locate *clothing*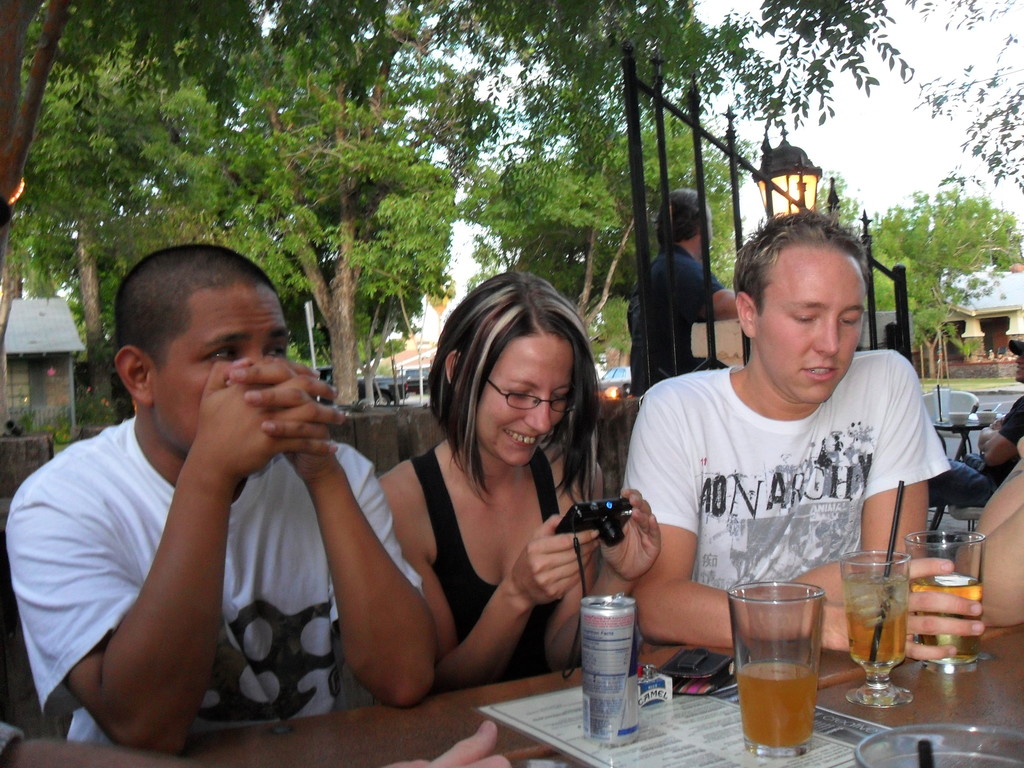
(6, 413, 427, 742)
